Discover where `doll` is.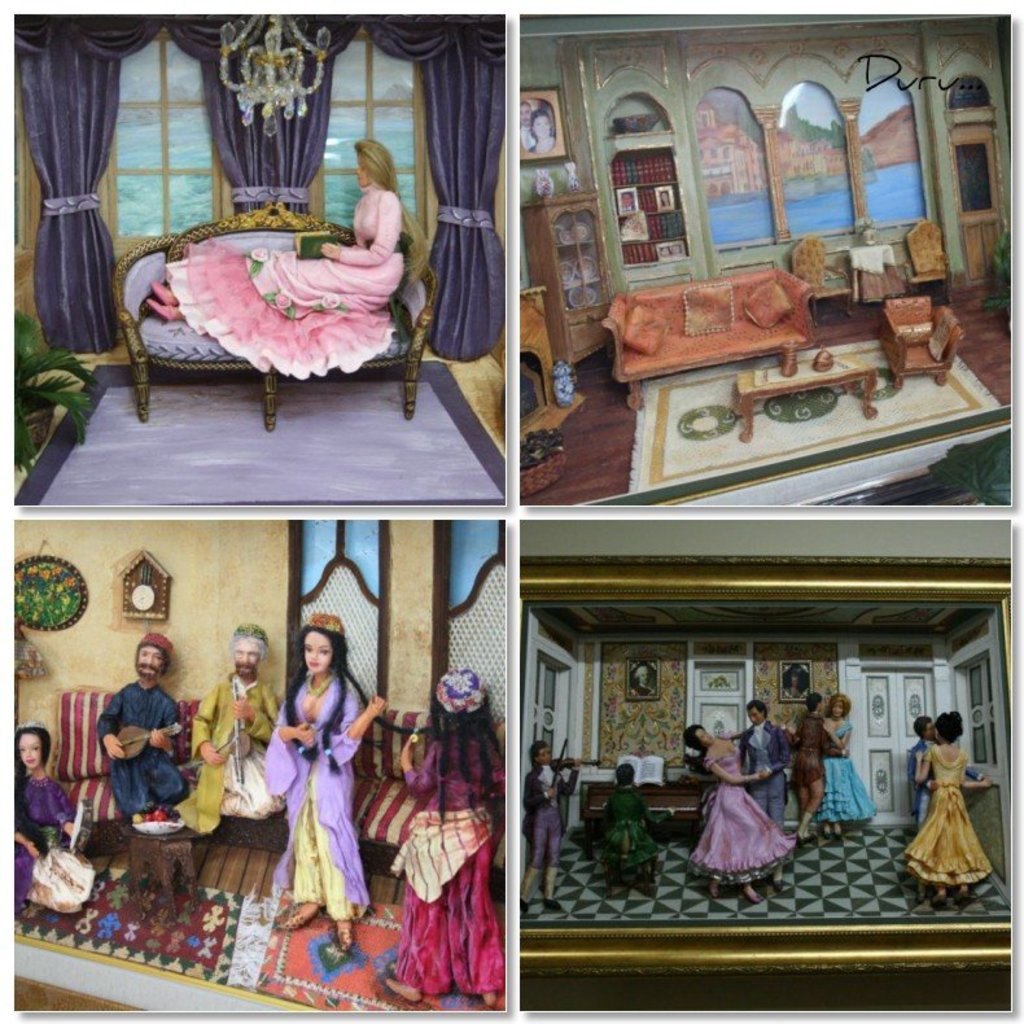
Discovered at <region>903, 717, 976, 815</region>.
